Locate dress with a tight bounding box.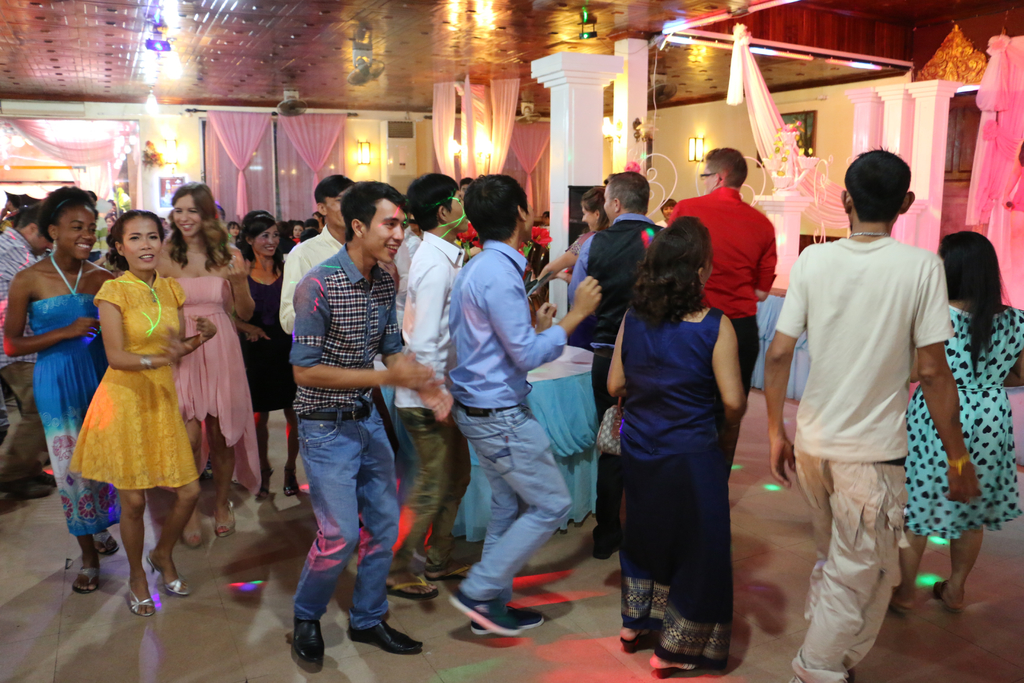
crop(238, 273, 300, 413).
